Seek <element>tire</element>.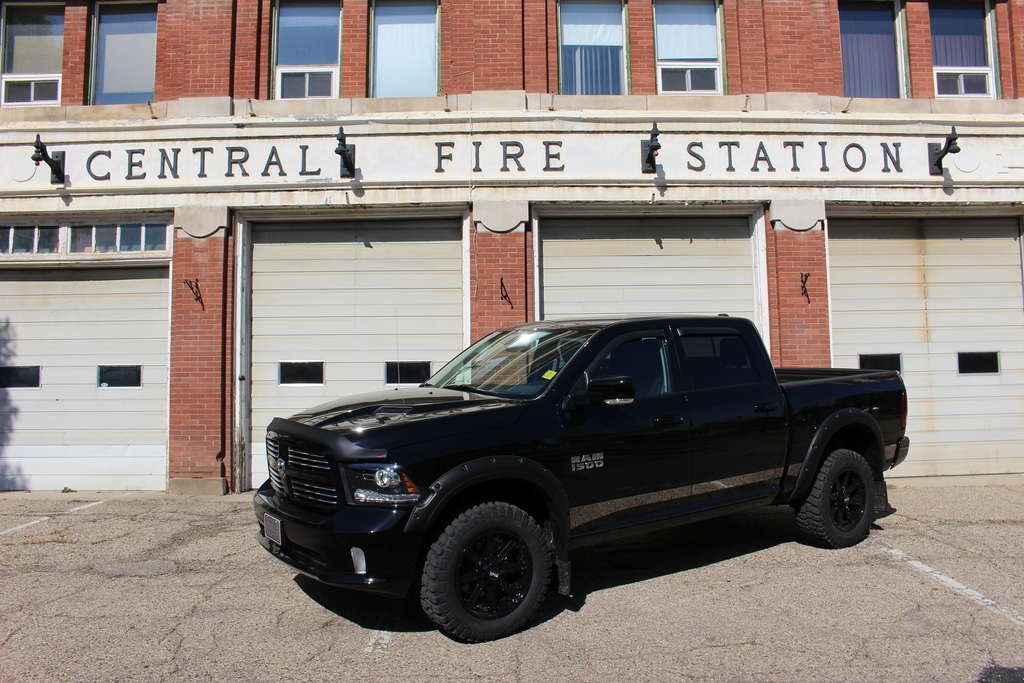
x1=416 y1=498 x2=571 y2=645.
